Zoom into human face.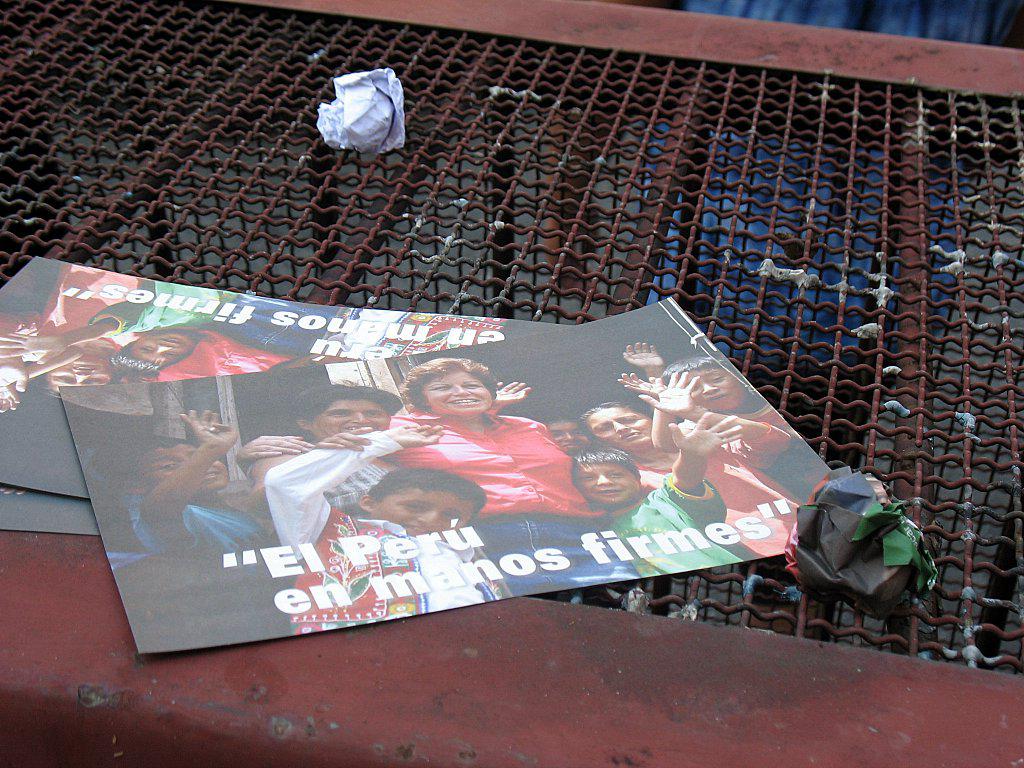
Zoom target: Rect(682, 369, 750, 410).
